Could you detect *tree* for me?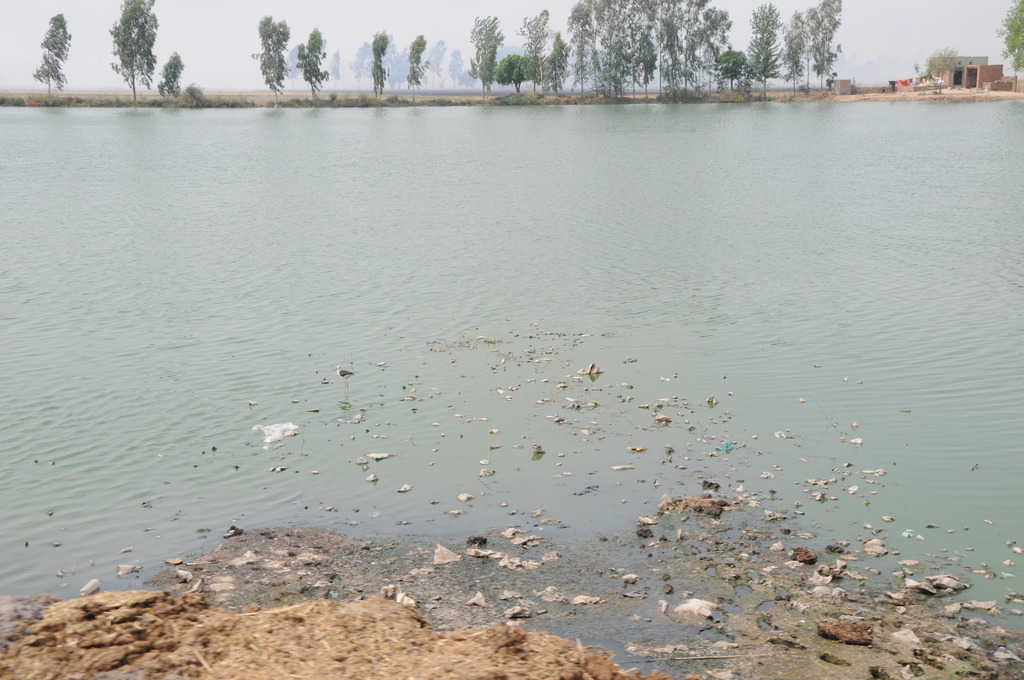
Detection result: locate(467, 11, 506, 97).
